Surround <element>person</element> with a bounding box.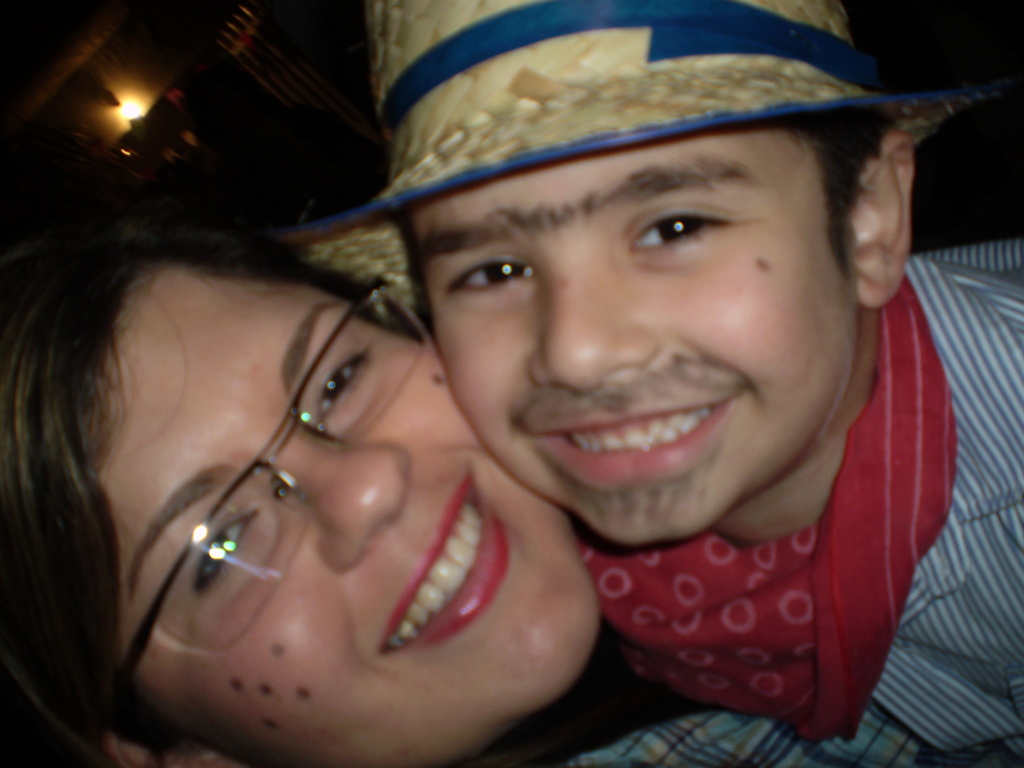
(2,214,602,767).
